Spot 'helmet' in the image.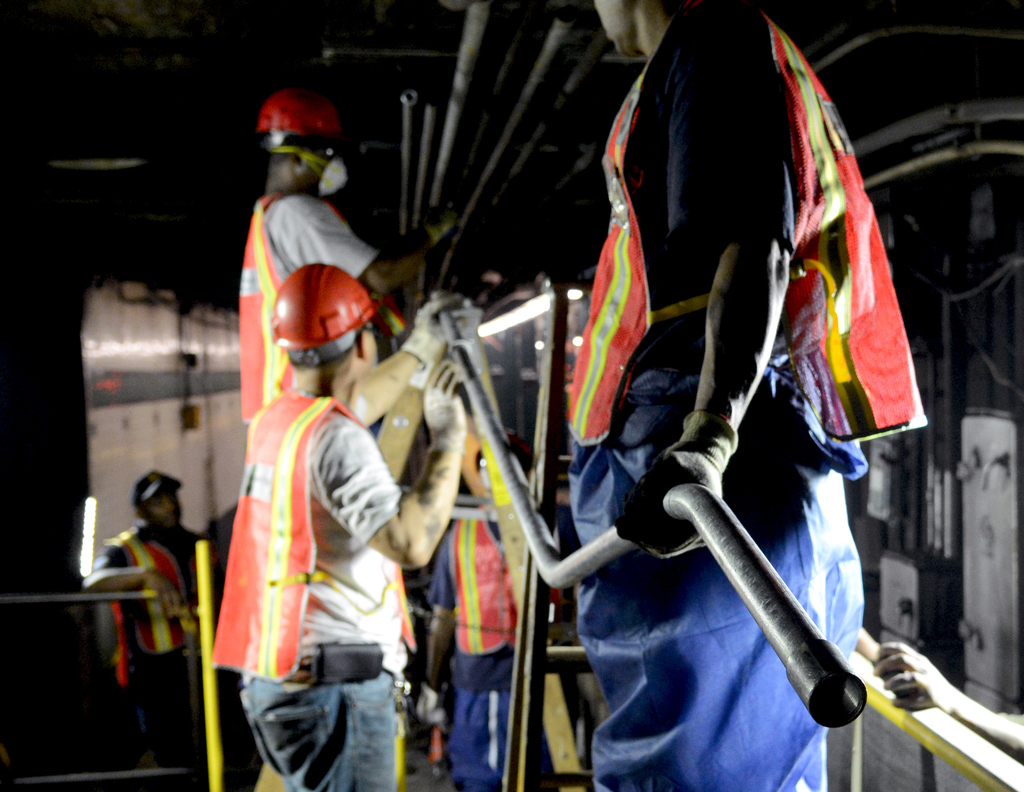
'helmet' found at locate(265, 259, 377, 369).
